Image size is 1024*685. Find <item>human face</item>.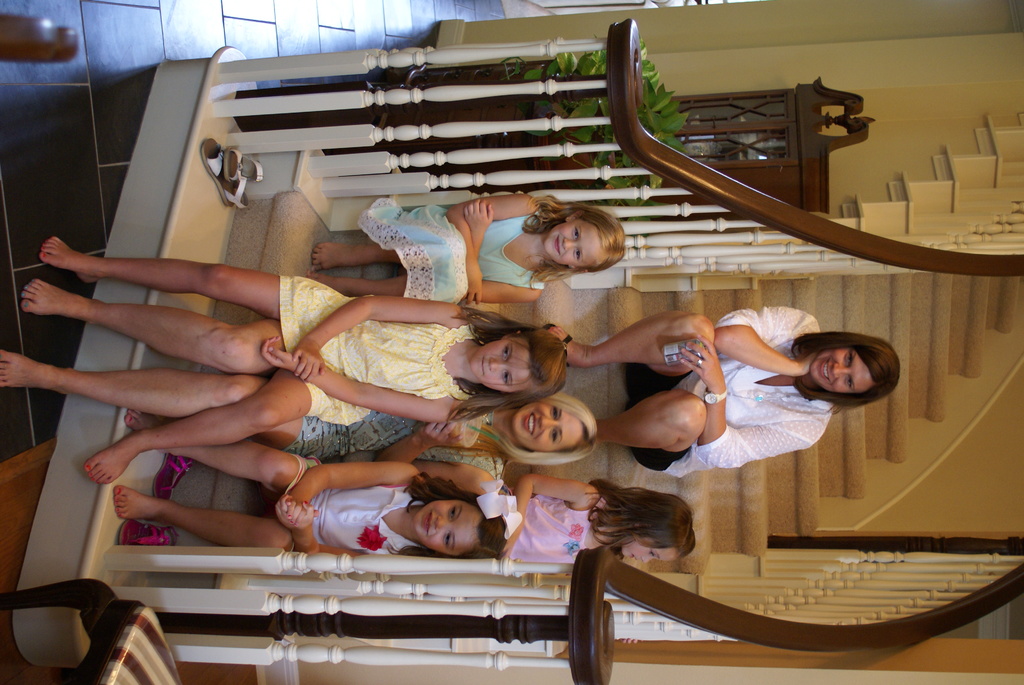
(x1=544, y1=219, x2=605, y2=270).
